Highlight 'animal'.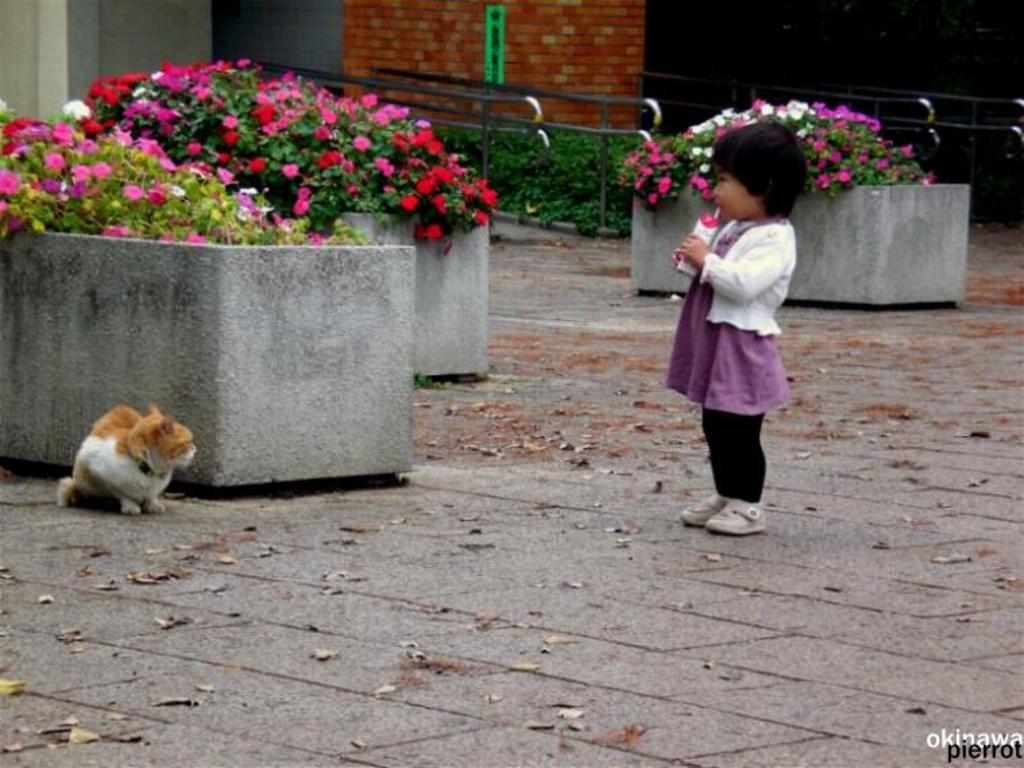
Highlighted region: [61, 400, 198, 520].
